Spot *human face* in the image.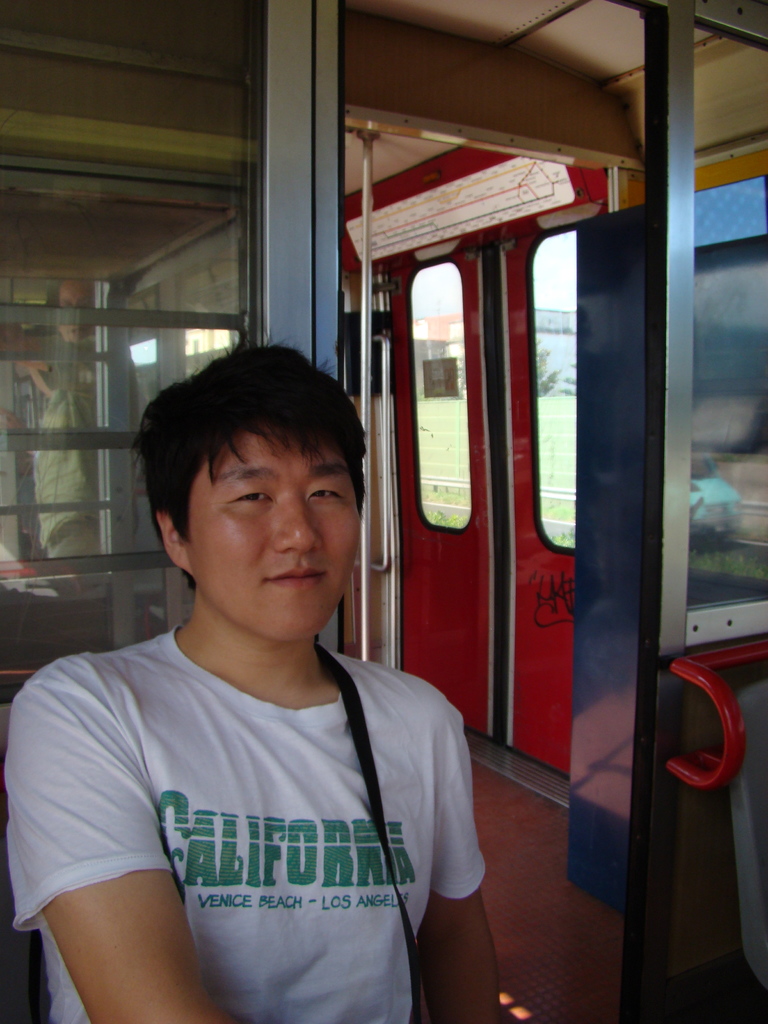
*human face* found at x1=184, y1=424, x2=361, y2=643.
